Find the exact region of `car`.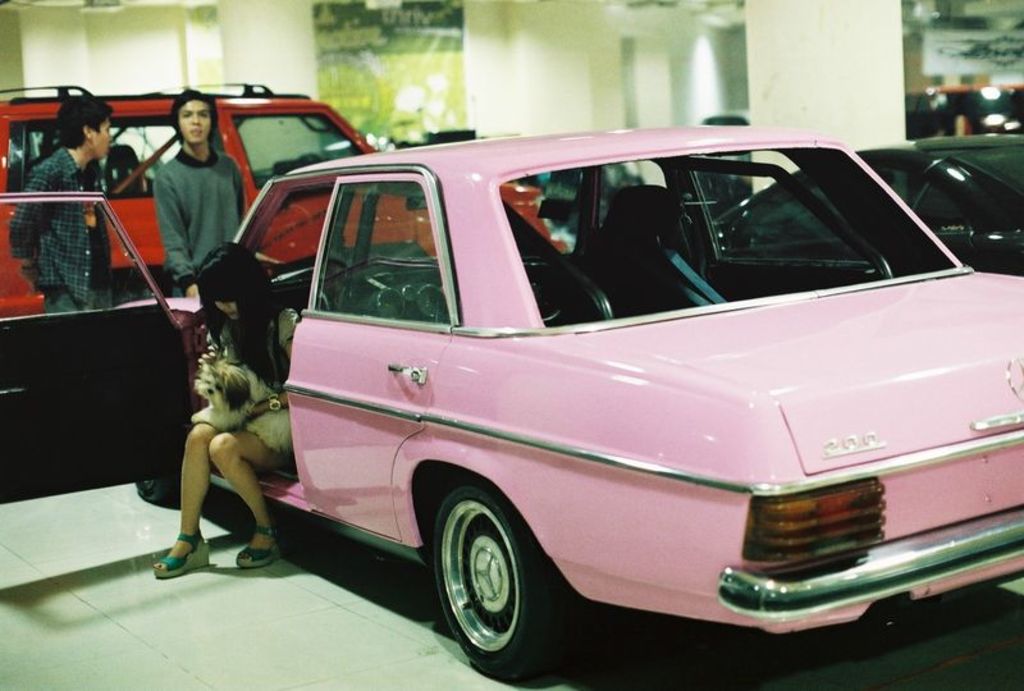
Exact region: 905:82:1023:137.
